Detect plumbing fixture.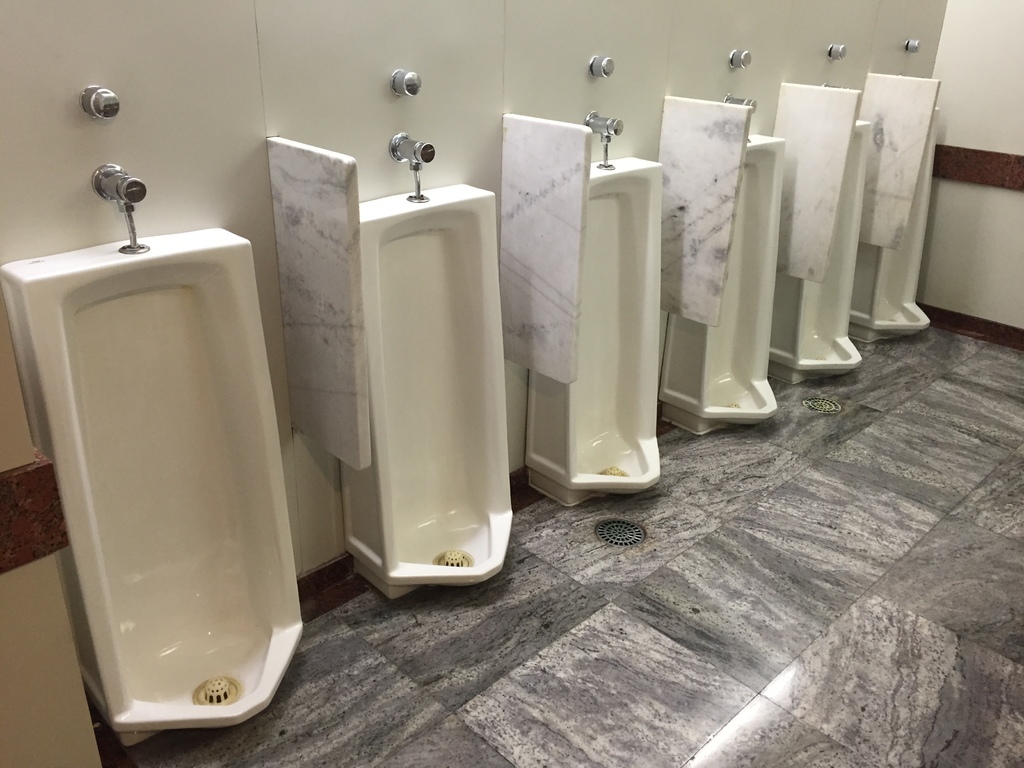
Detected at Rect(829, 38, 849, 60).
